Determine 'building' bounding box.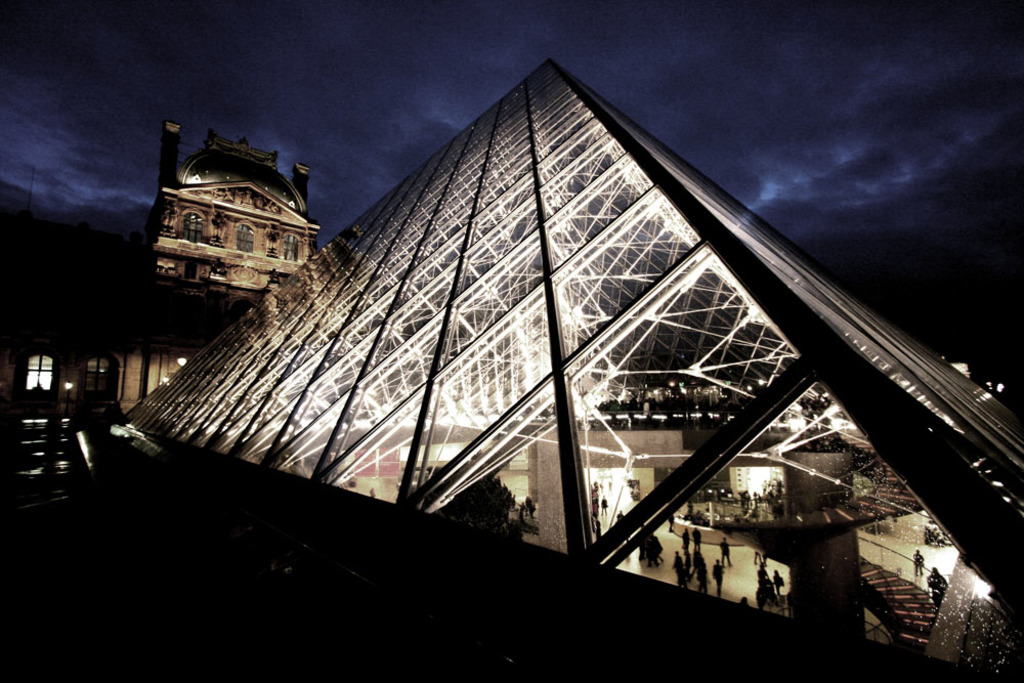
Determined: <bbox>65, 57, 1023, 682</bbox>.
